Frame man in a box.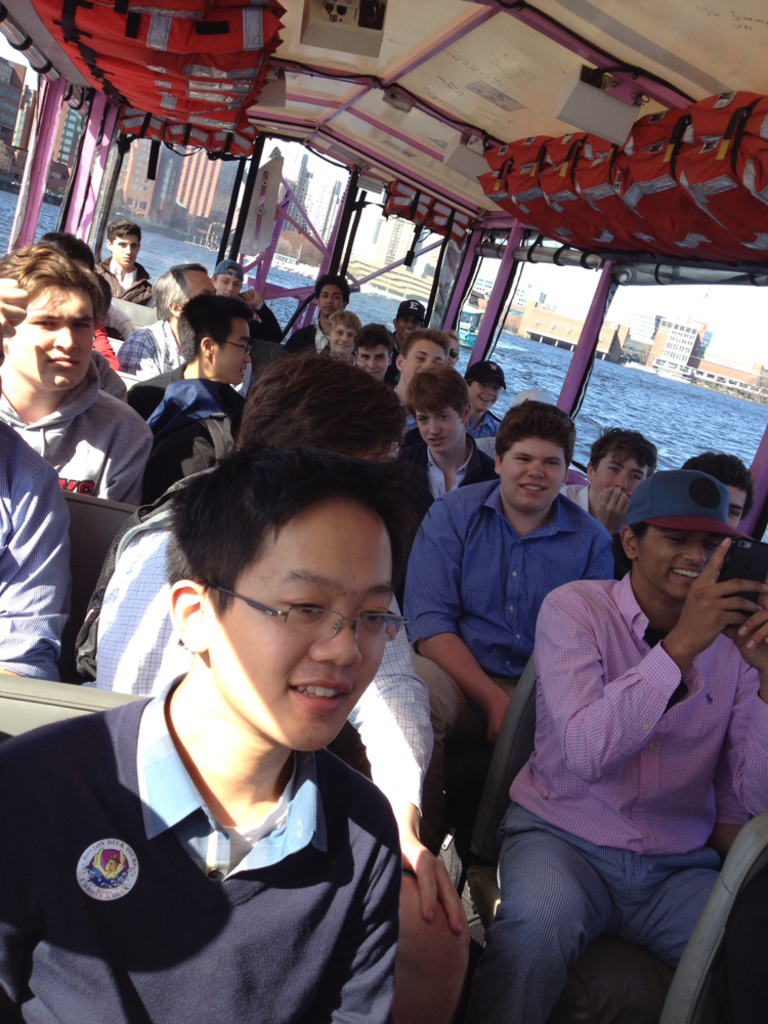
(x1=349, y1=317, x2=393, y2=387).
